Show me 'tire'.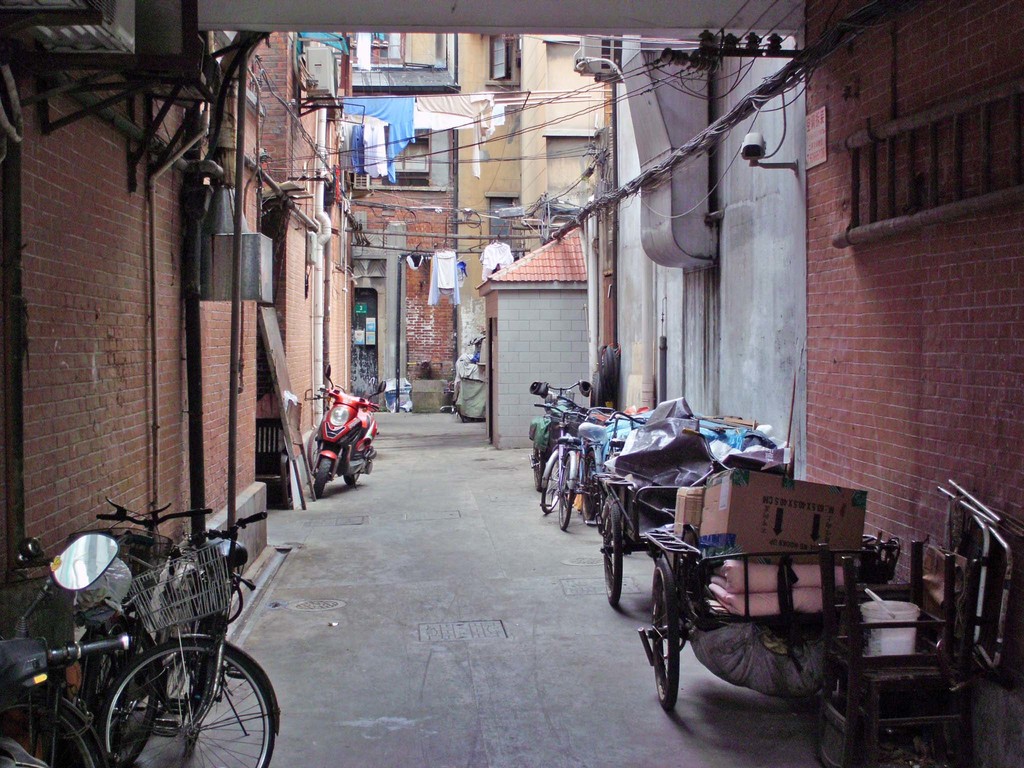
'tire' is here: region(558, 460, 573, 527).
